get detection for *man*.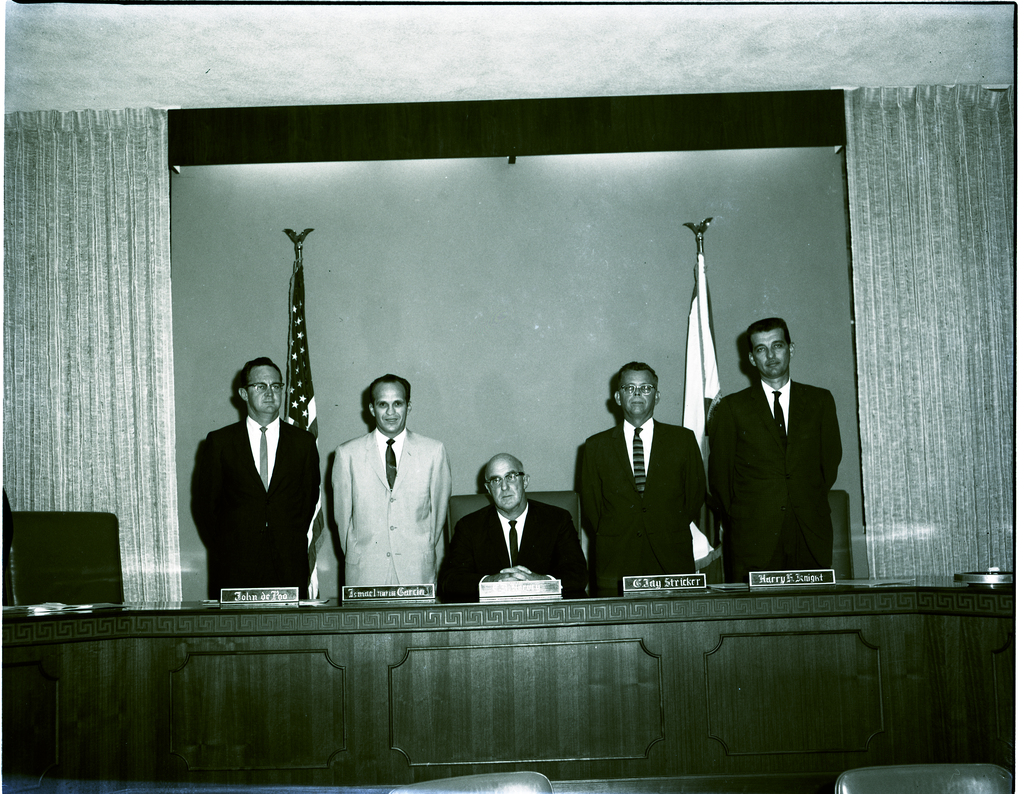
Detection: (188,358,323,601).
